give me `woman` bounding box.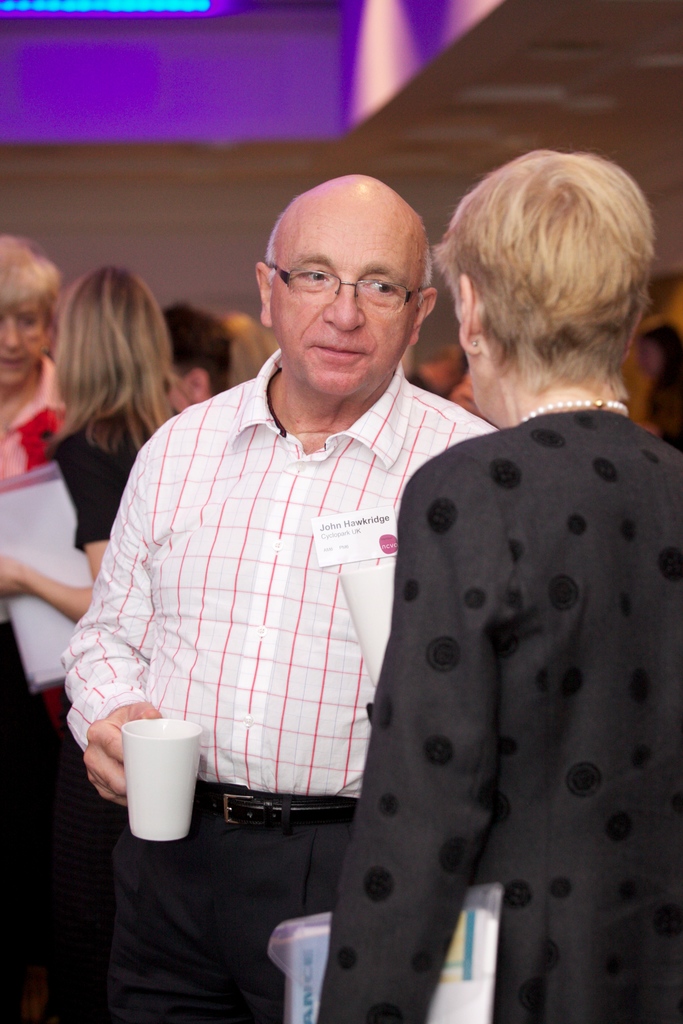
bbox=[145, 285, 239, 408].
